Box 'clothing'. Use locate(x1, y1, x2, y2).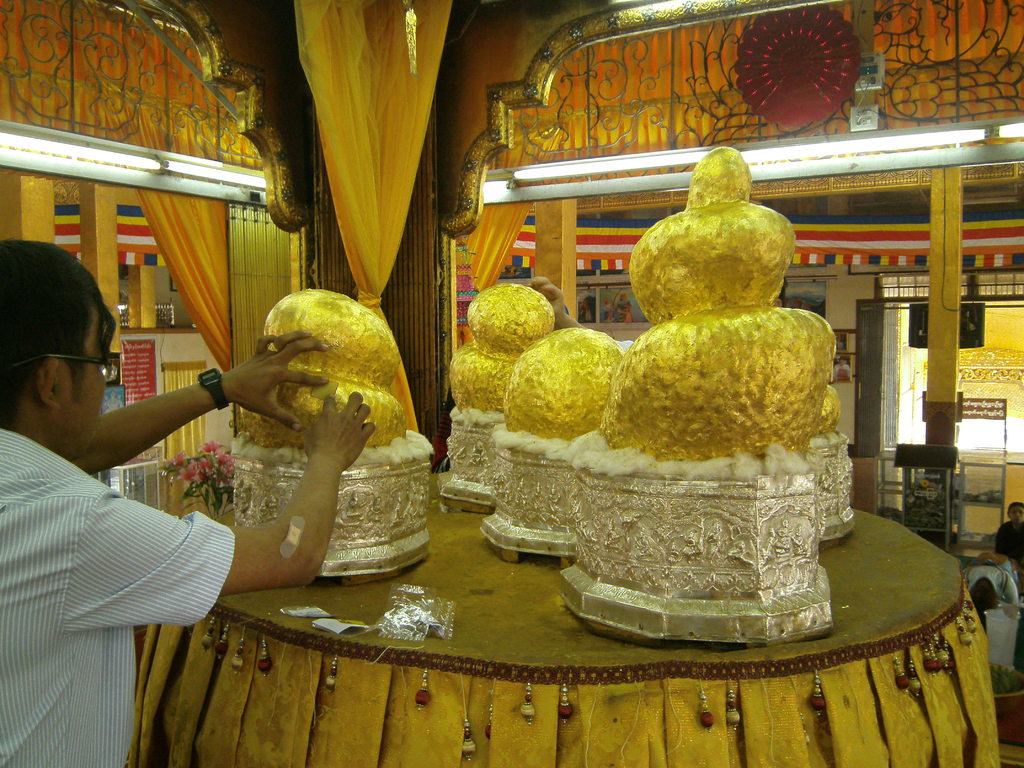
locate(997, 524, 1023, 574).
